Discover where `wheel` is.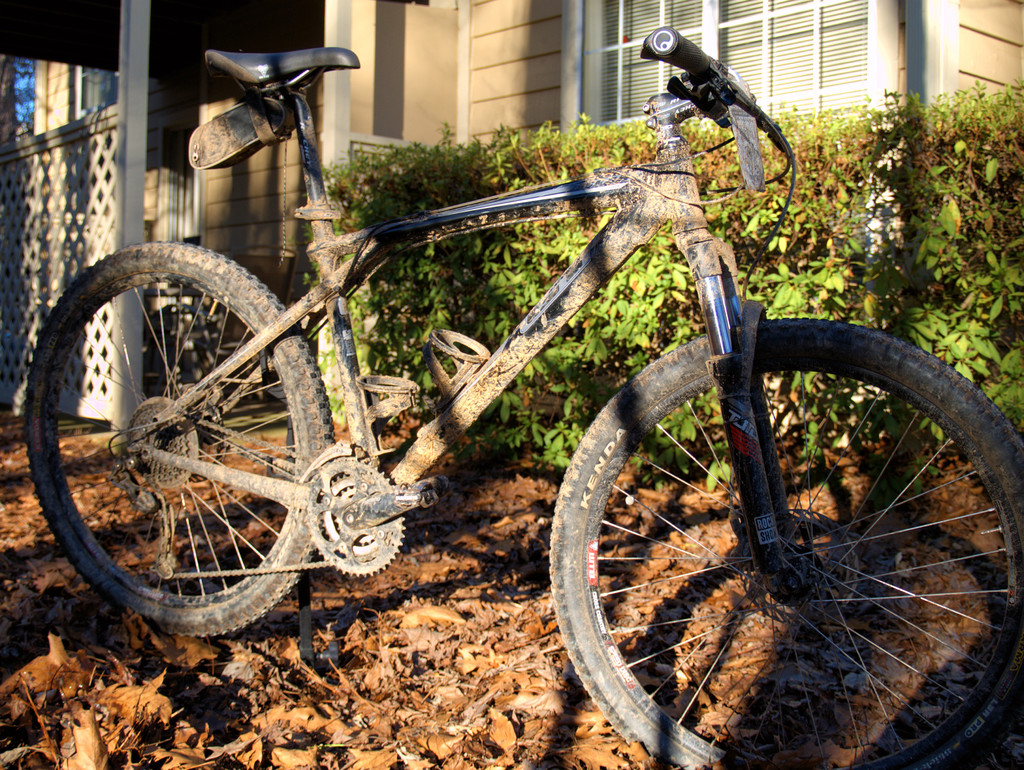
Discovered at [x1=28, y1=250, x2=381, y2=643].
